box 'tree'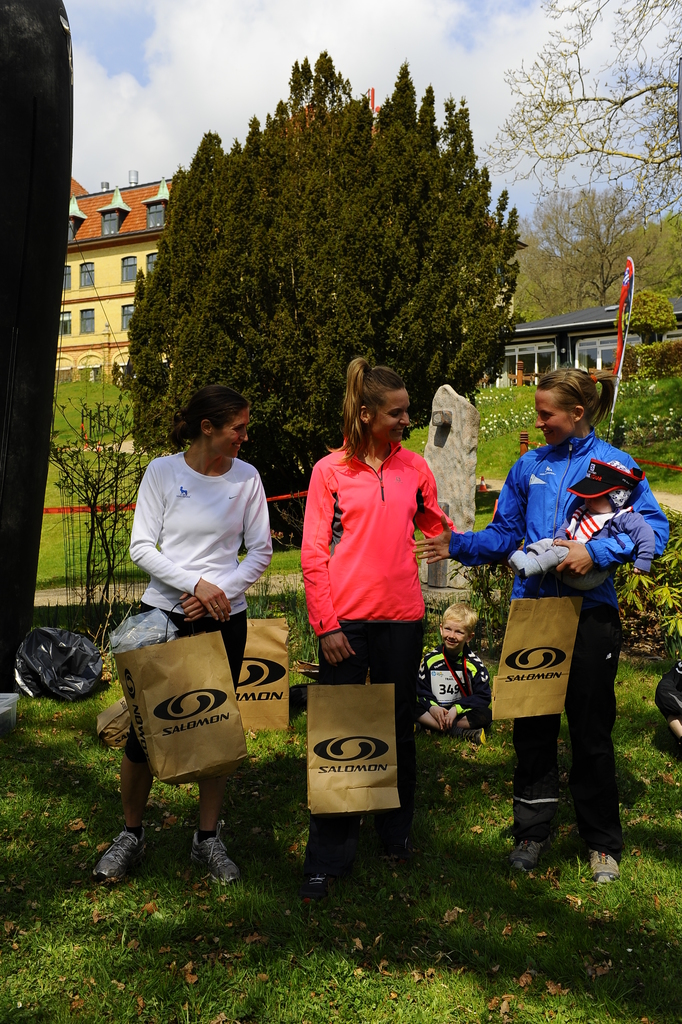
491 28 648 259
